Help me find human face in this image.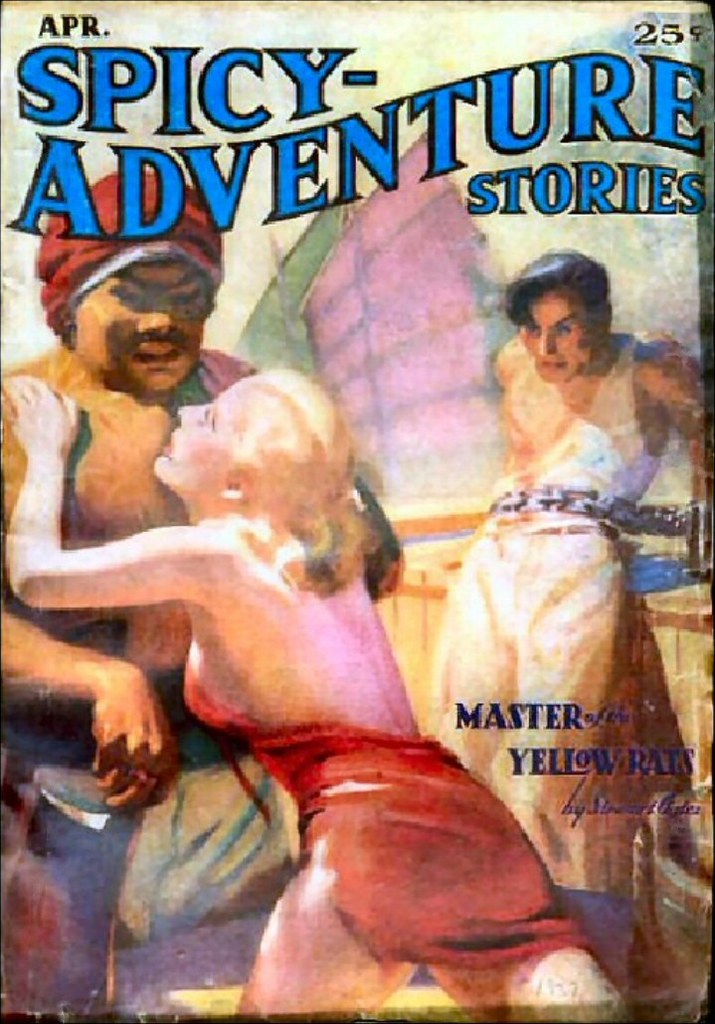
Found it: region(520, 291, 604, 384).
